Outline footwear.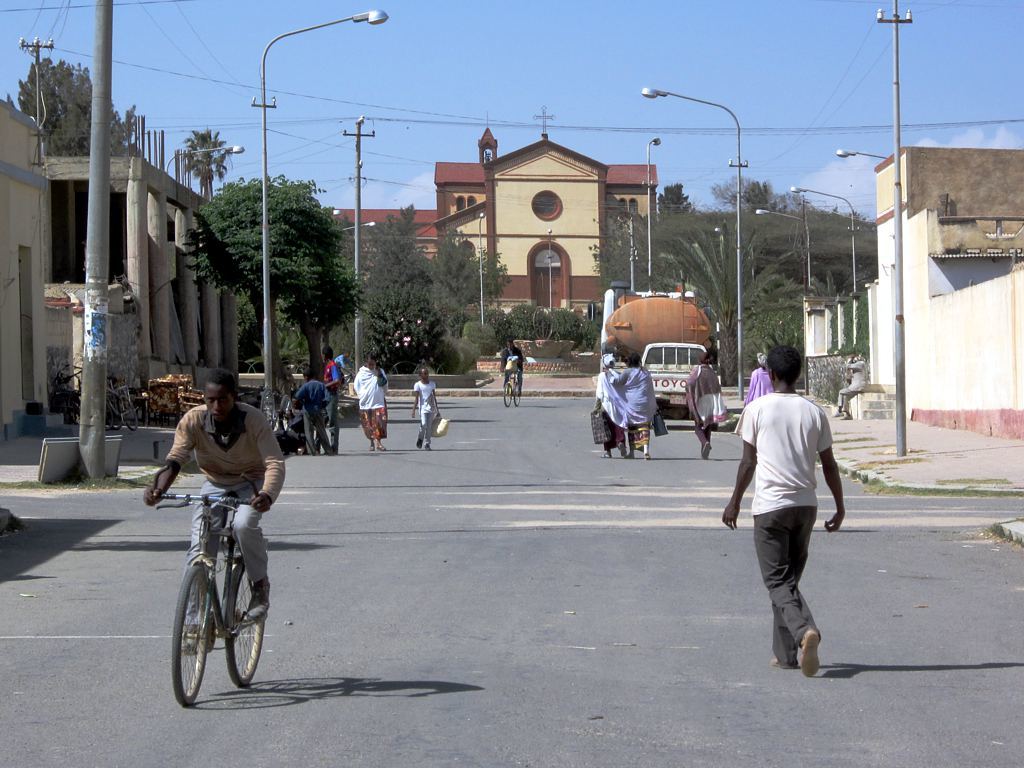
Outline: 799:628:824:680.
